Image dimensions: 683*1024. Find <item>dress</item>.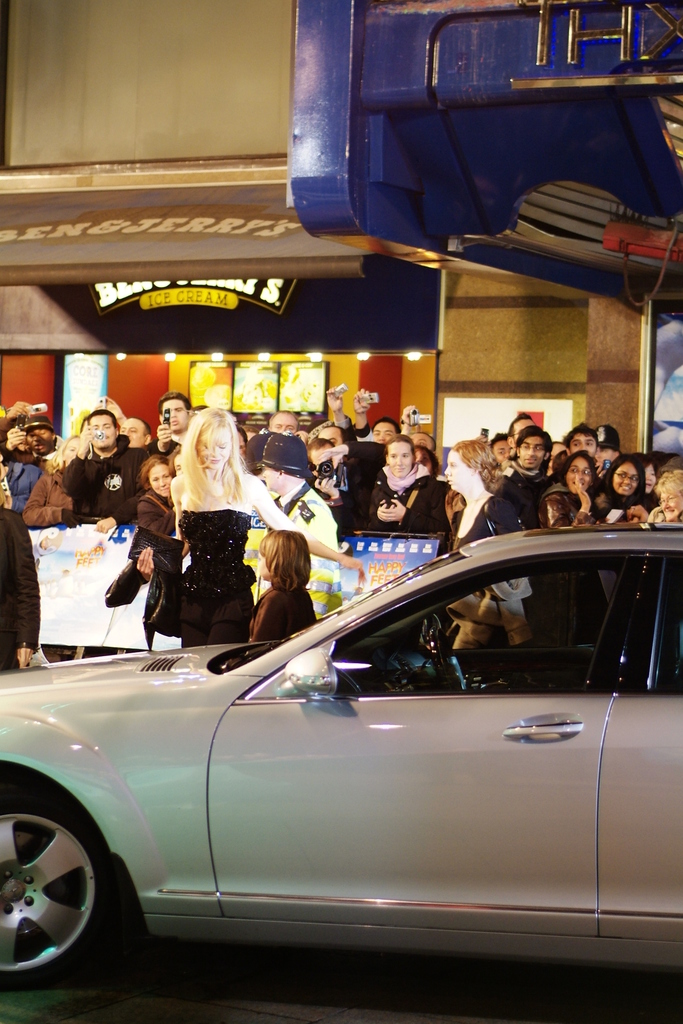
<box>176,506,252,646</box>.
